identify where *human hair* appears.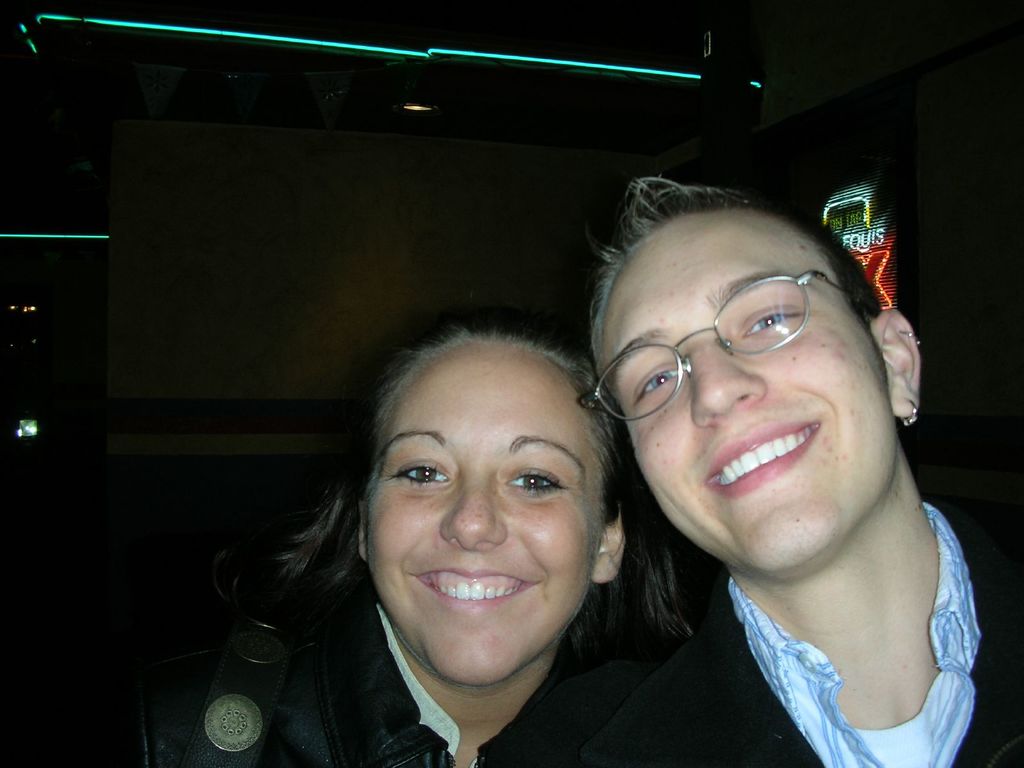
Appears at <bbox>589, 170, 876, 333</bbox>.
